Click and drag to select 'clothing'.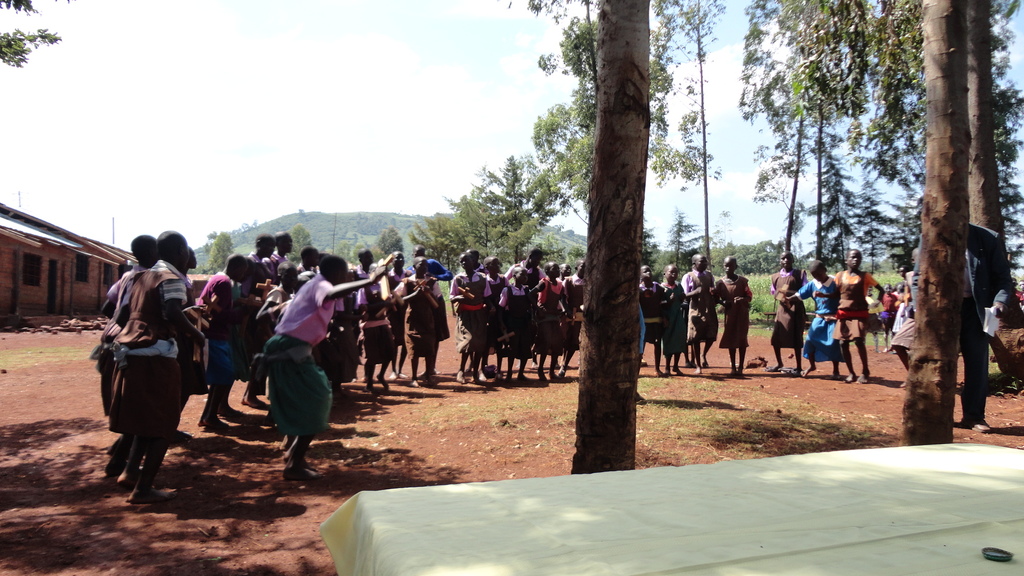
Selection: bbox(721, 283, 765, 349).
